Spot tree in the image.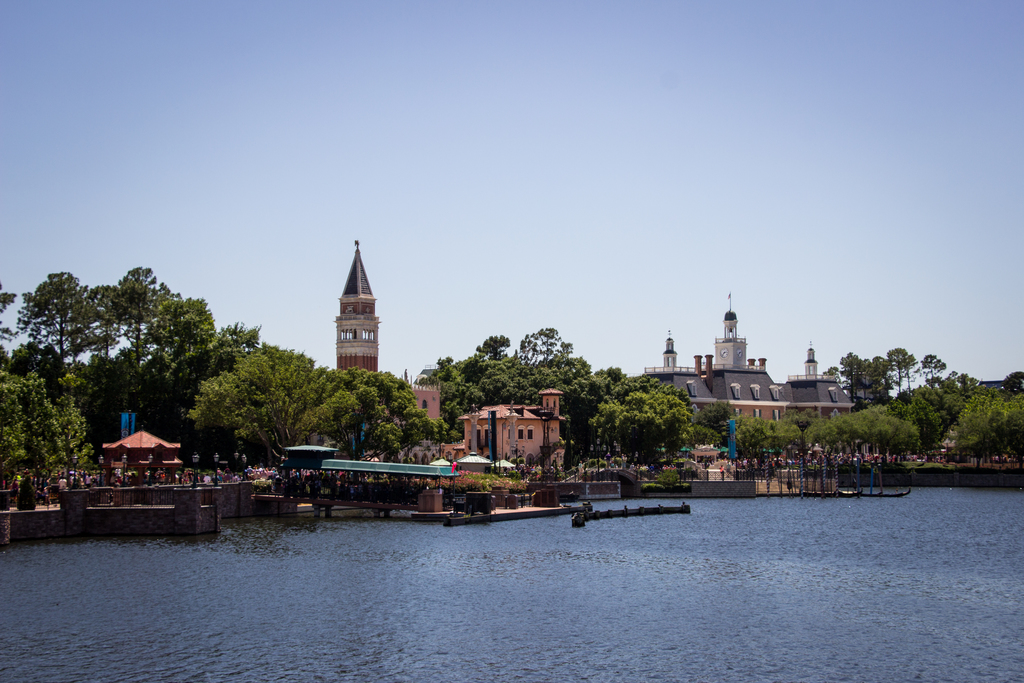
tree found at BBox(515, 320, 577, 362).
